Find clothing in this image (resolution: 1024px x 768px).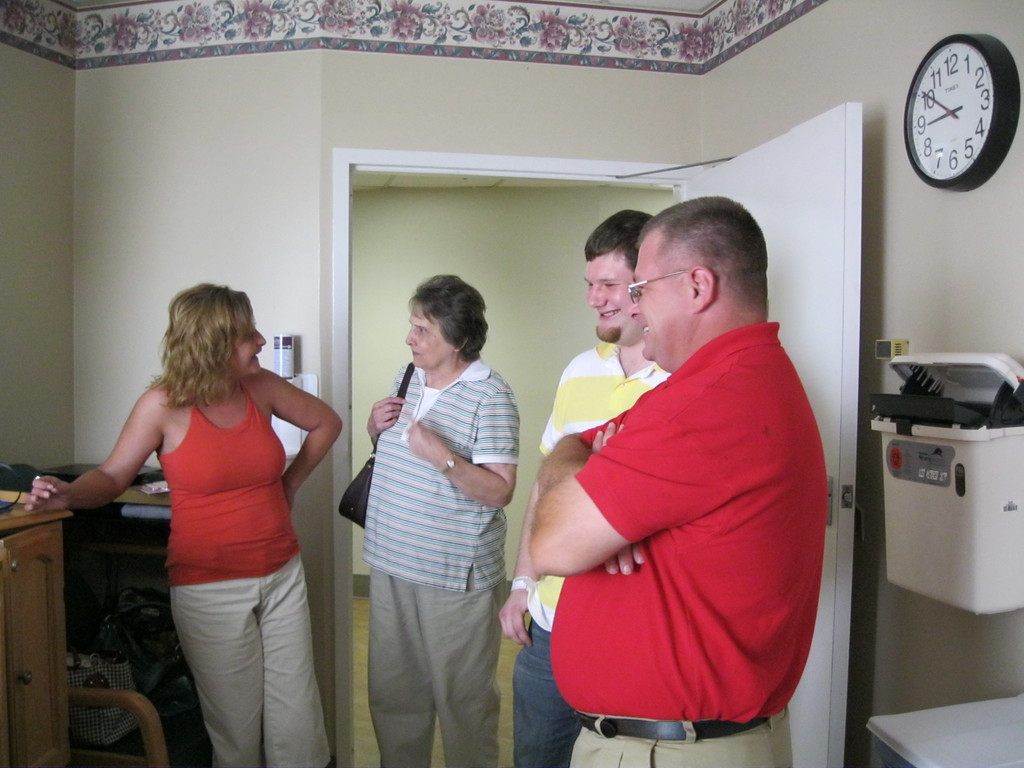
box=[355, 356, 519, 767].
